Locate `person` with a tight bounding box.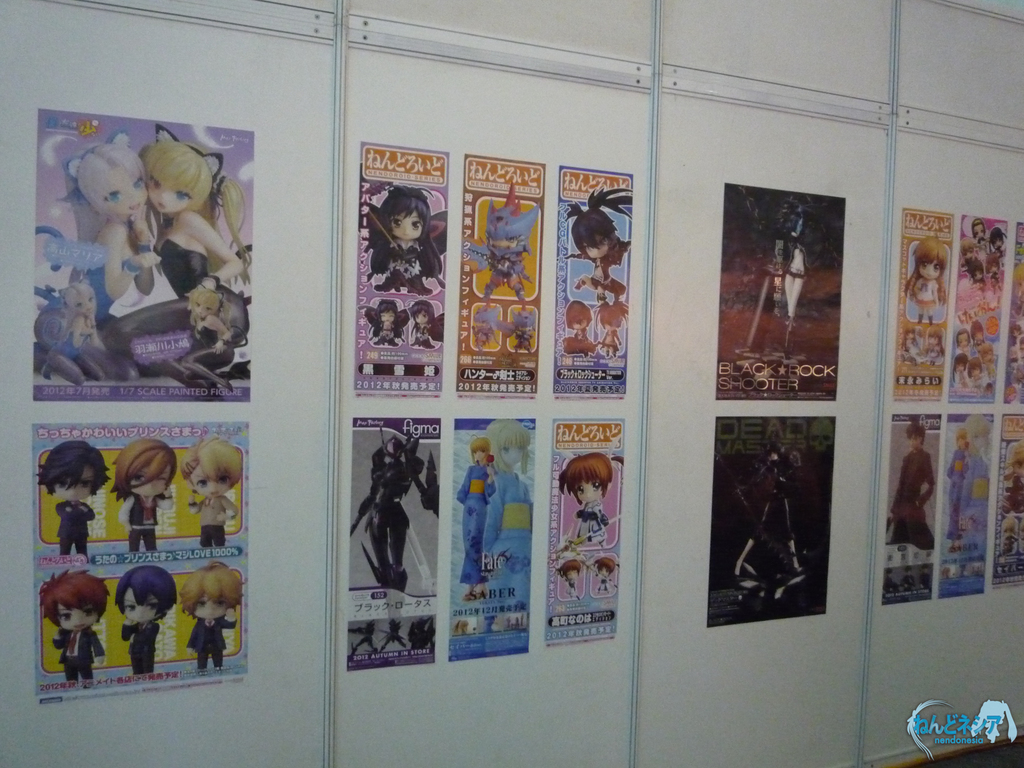
52:280:104:385.
